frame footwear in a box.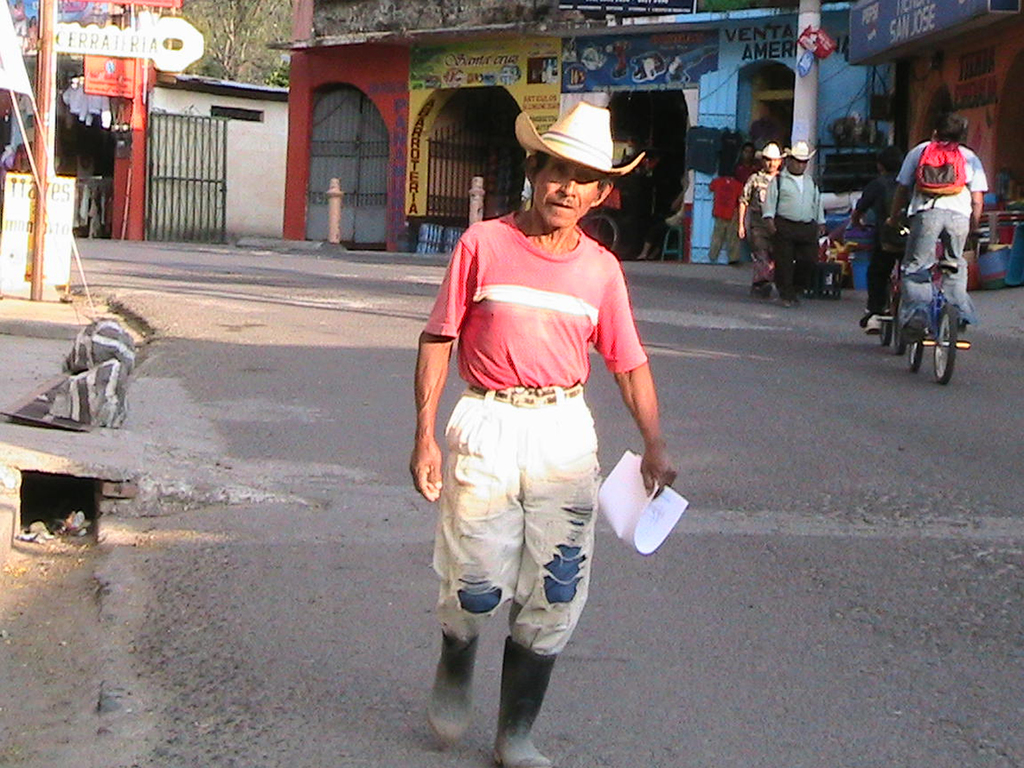
(492,630,559,767).
